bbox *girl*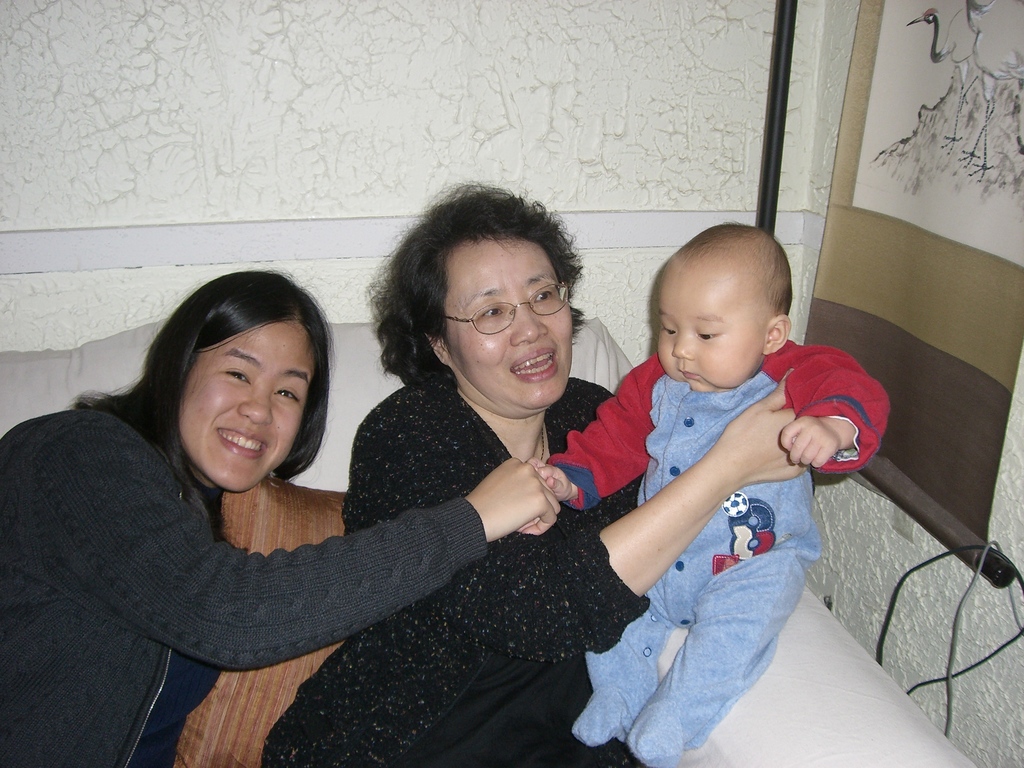
0:275:570:767
